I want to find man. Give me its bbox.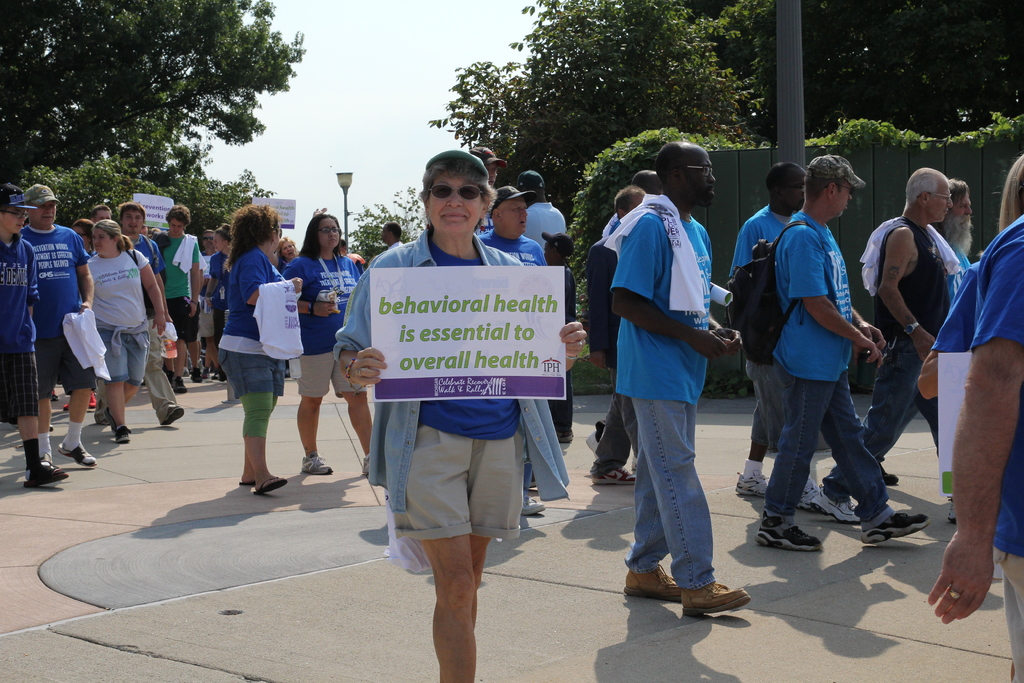
left=467, top=146, right=499, bottom=236.
